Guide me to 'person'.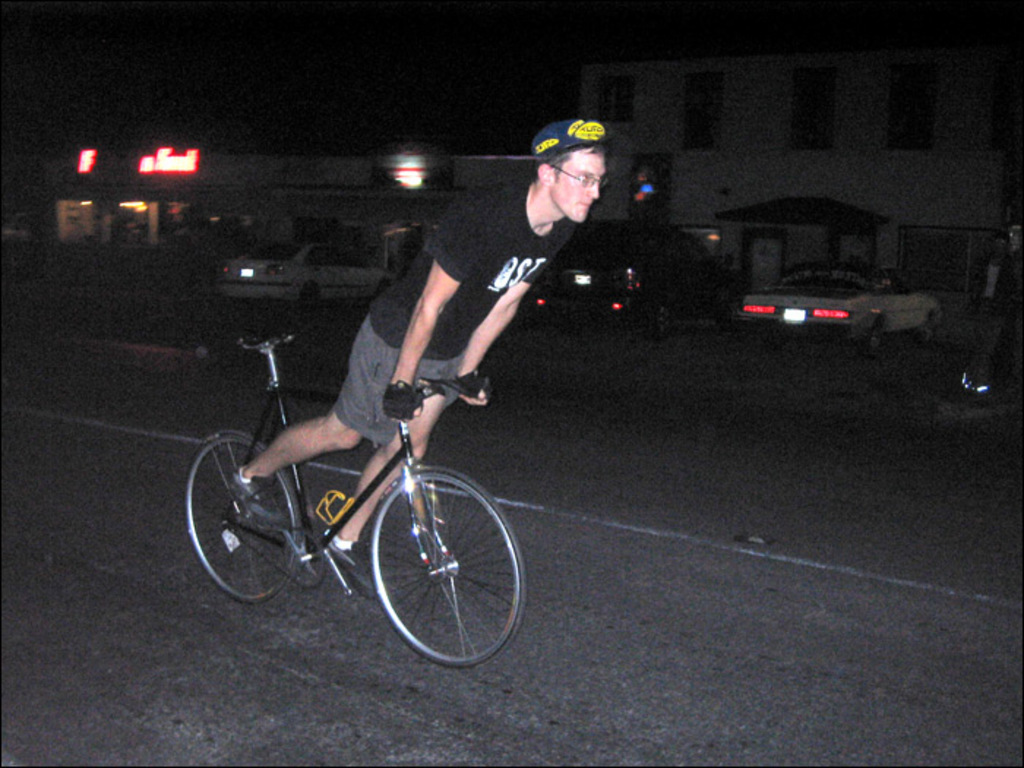
Guidance: <box>236,116,609,578</box>.
